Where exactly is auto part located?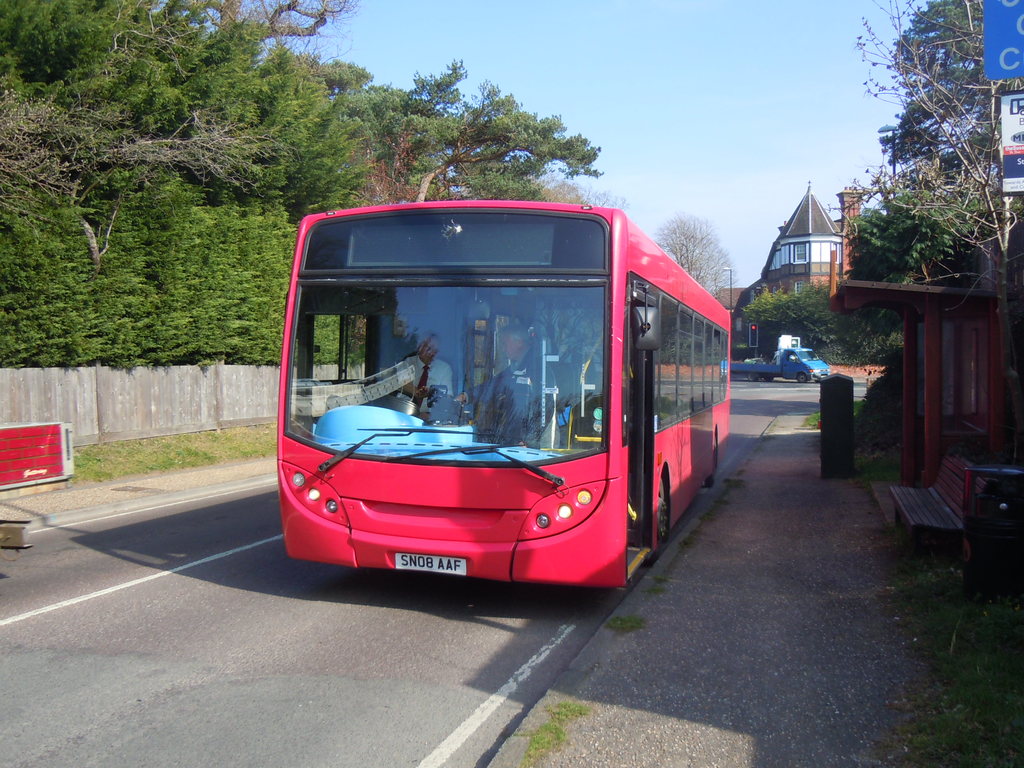
Its bounding box is l=271, t=191, r=733, b=596.
